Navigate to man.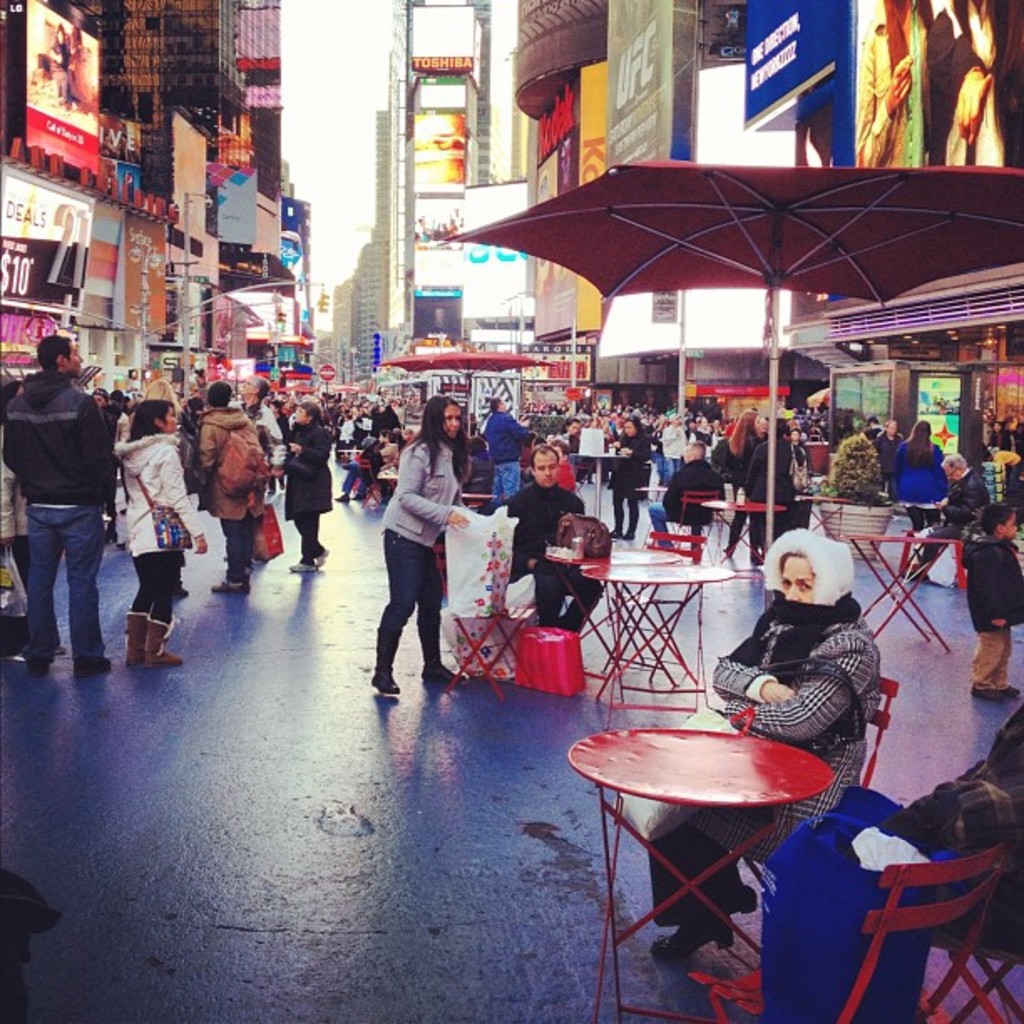
Navigation target: x1=661 y1=408 x2=688 y2=485.
